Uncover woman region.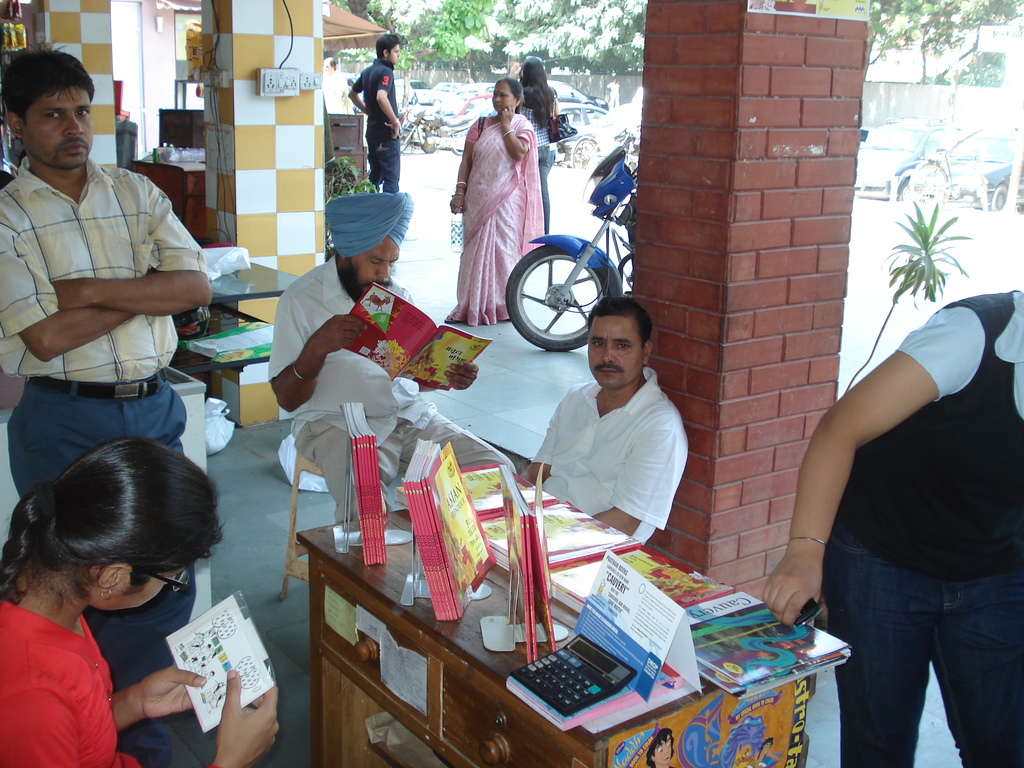
Uncovered: (left=449, top=70, right=555, bottom=315).
